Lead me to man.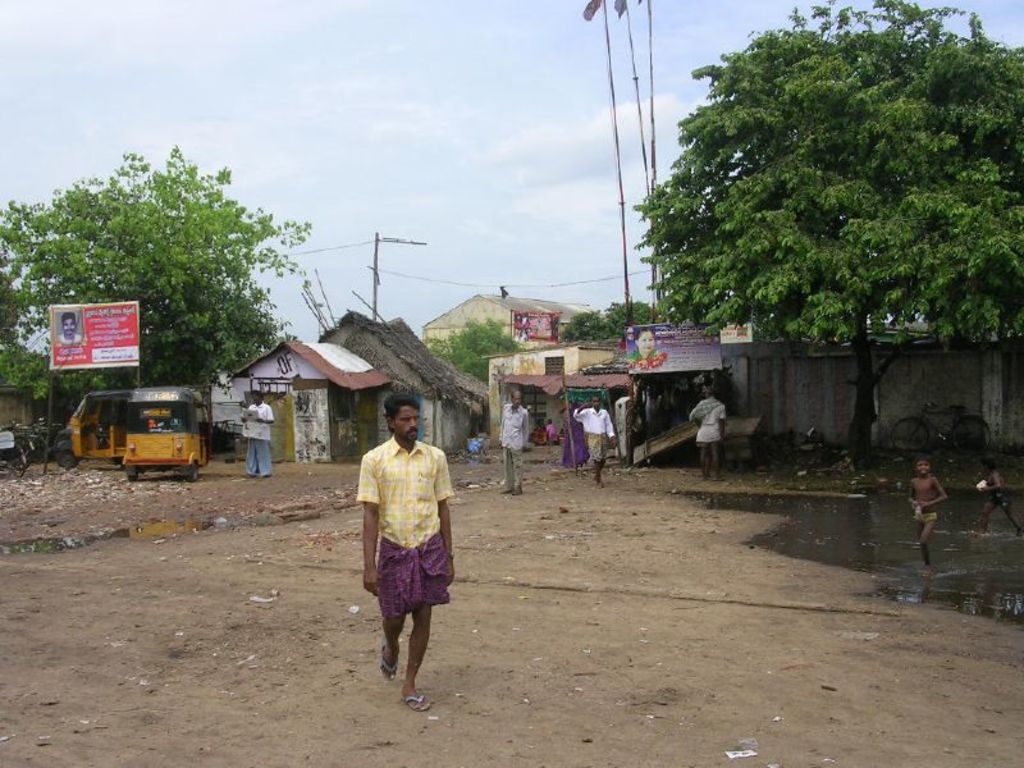
Lead to (x1=572, y1=398, x2=617, y2=486).
